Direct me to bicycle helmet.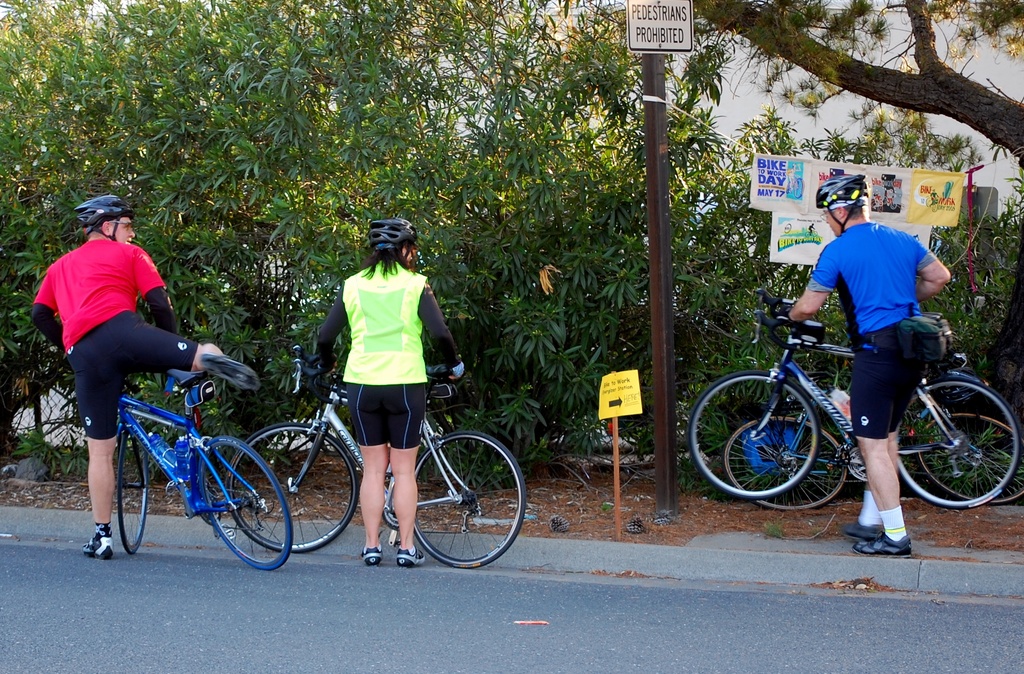
Direction: detection(362, 216, 414, 257).
